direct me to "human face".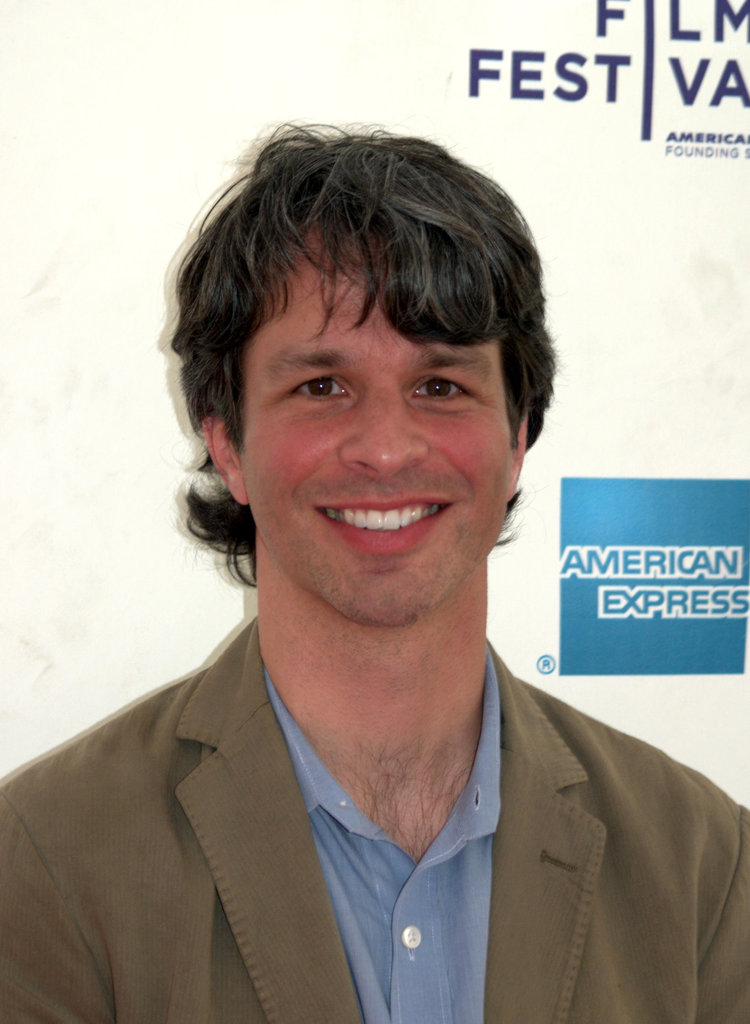
Direction: l=246, t=218, r=513, b=628.
